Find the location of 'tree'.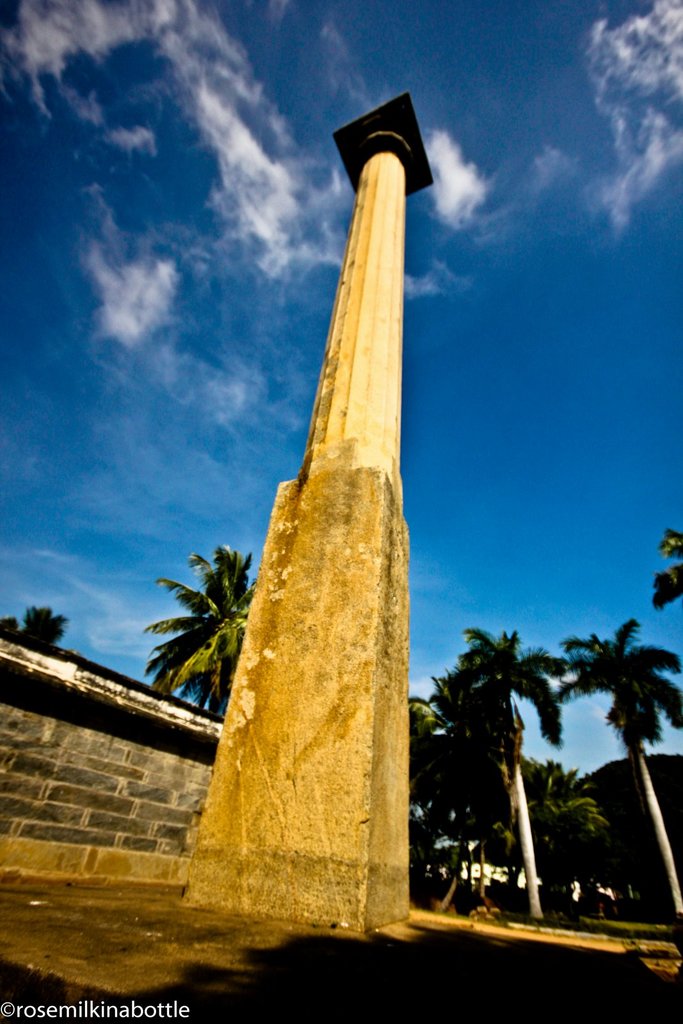
Location: locate(556, 609, 682, 952).
